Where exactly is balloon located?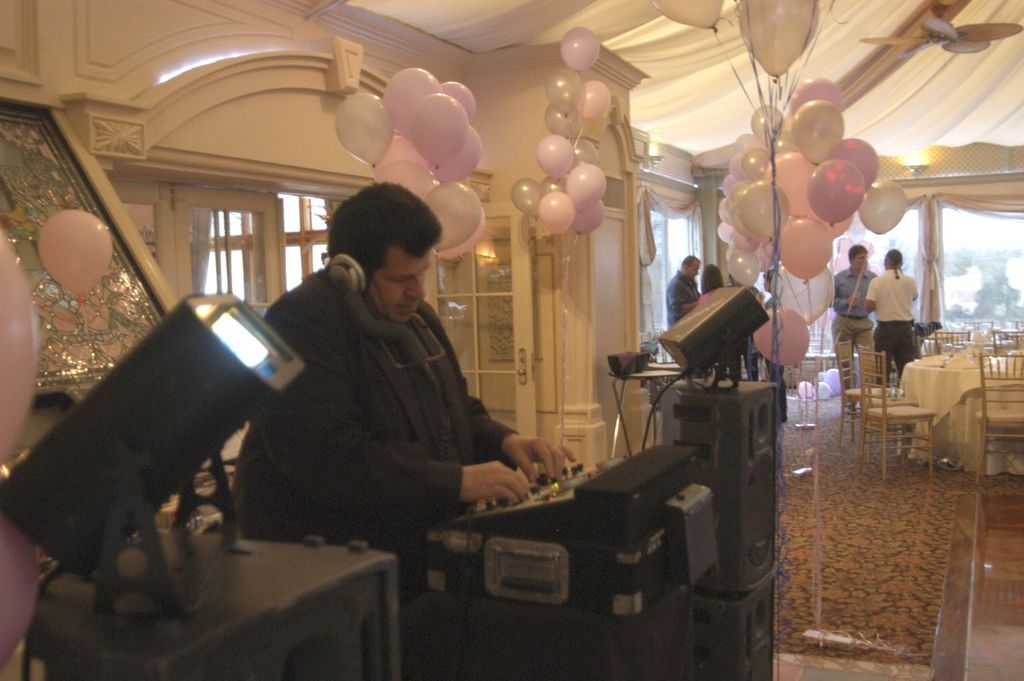
Its bounding box is [740, 0, 823, 80].
